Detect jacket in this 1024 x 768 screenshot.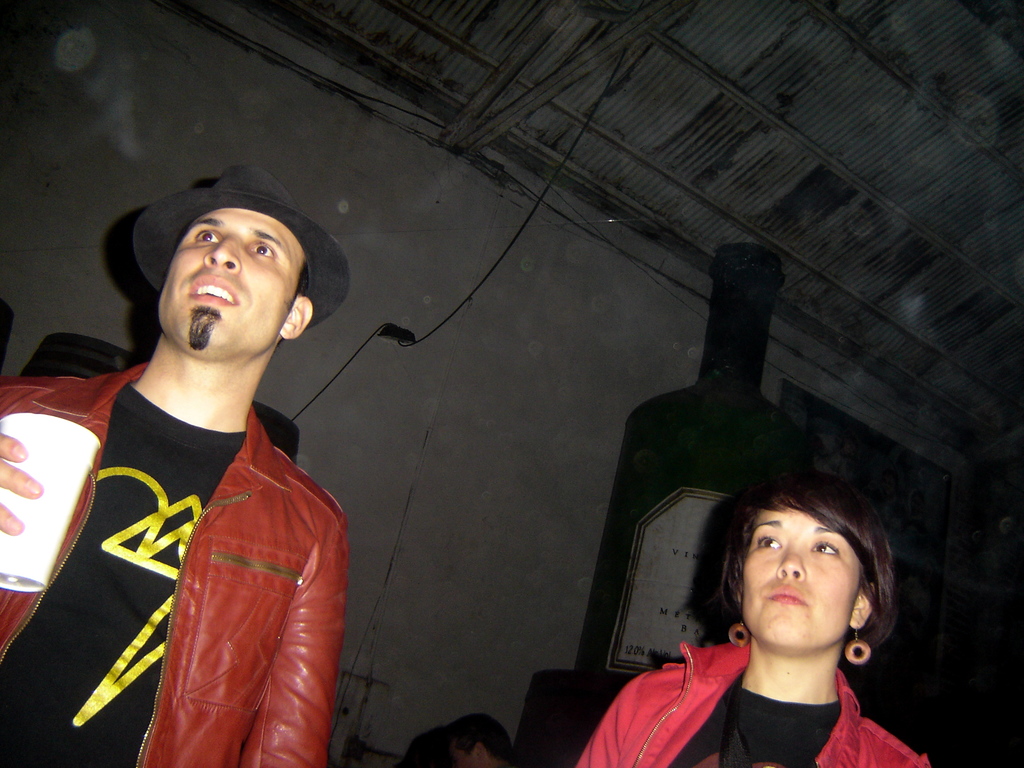
Detection: region(551, 639, 940, 767).
